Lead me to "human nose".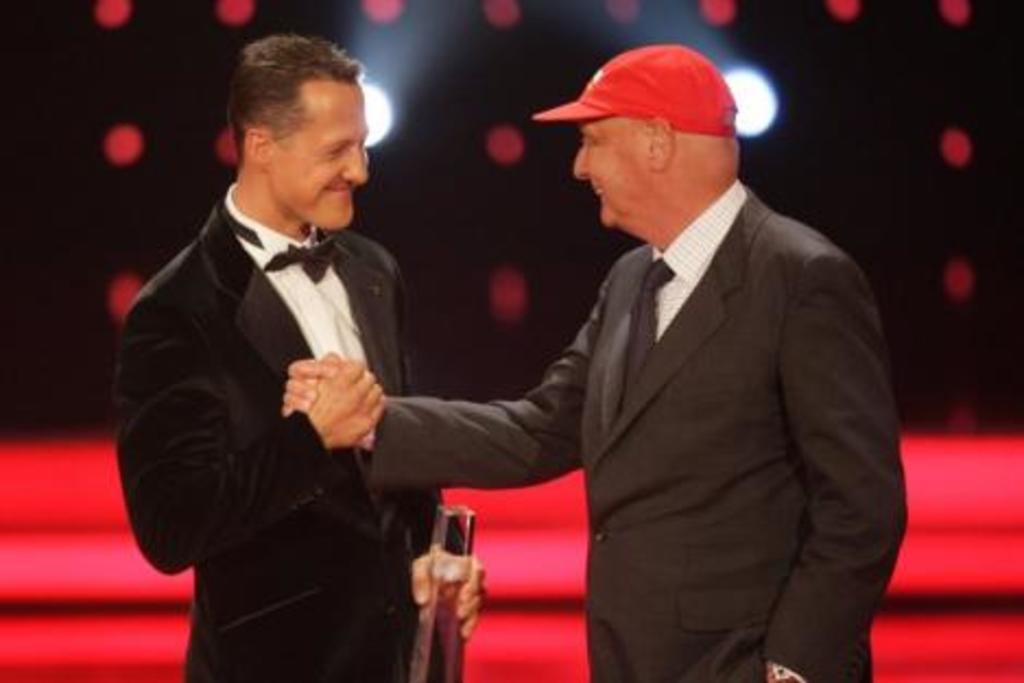
Lead to x1=343 y1=144 x2=367 y2=183.
